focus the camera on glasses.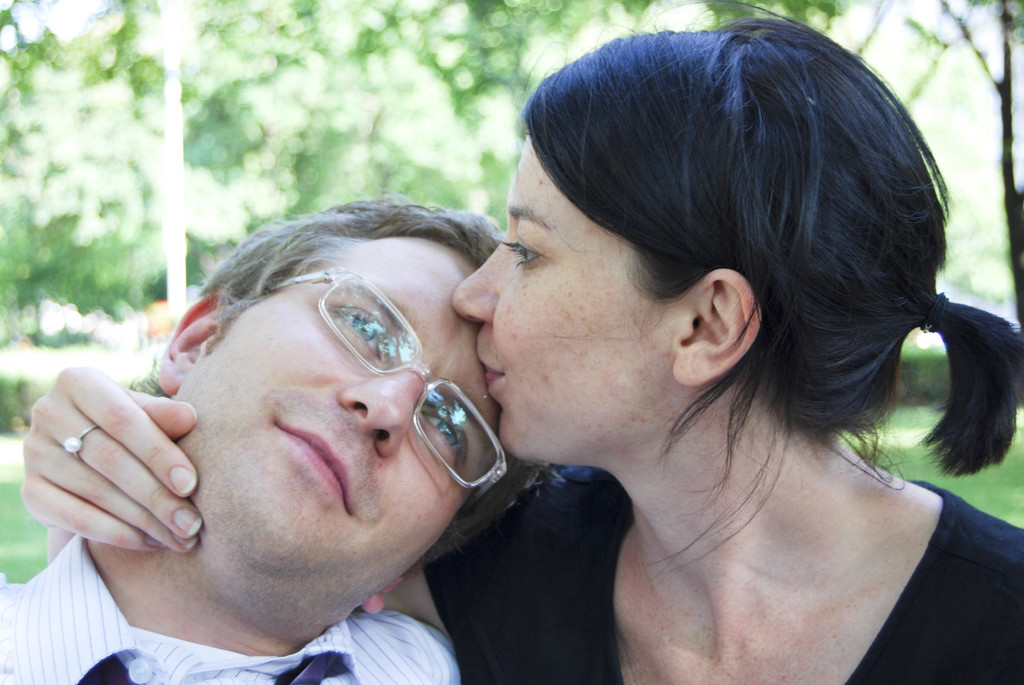
Focus region: 271 270 509 517.
